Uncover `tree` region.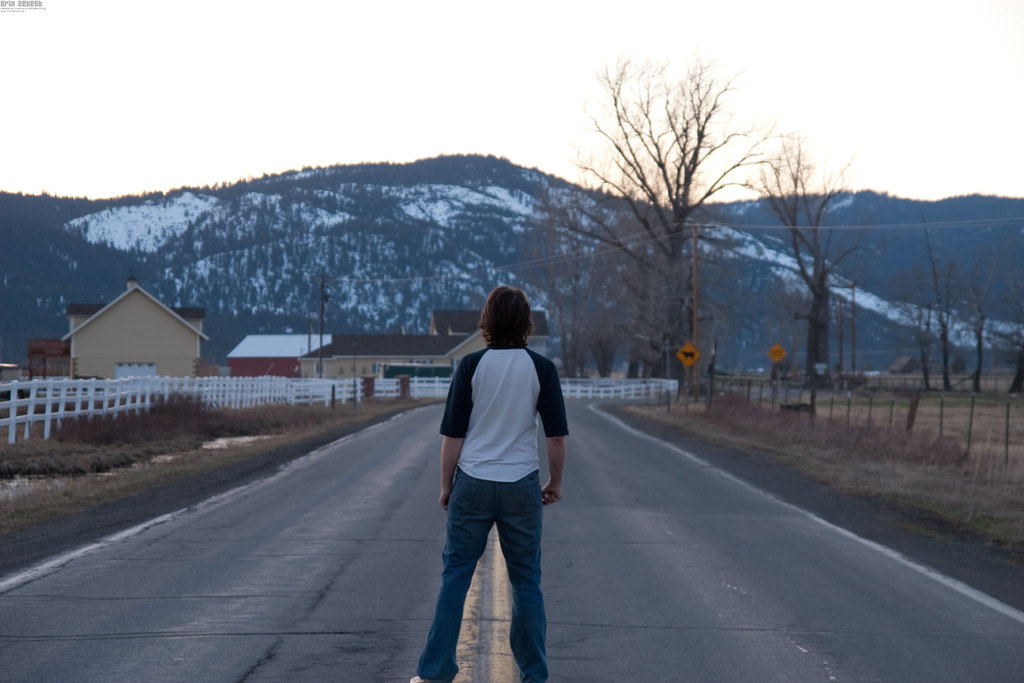
Uncovered: Rect(570, 47, 766, 379).
